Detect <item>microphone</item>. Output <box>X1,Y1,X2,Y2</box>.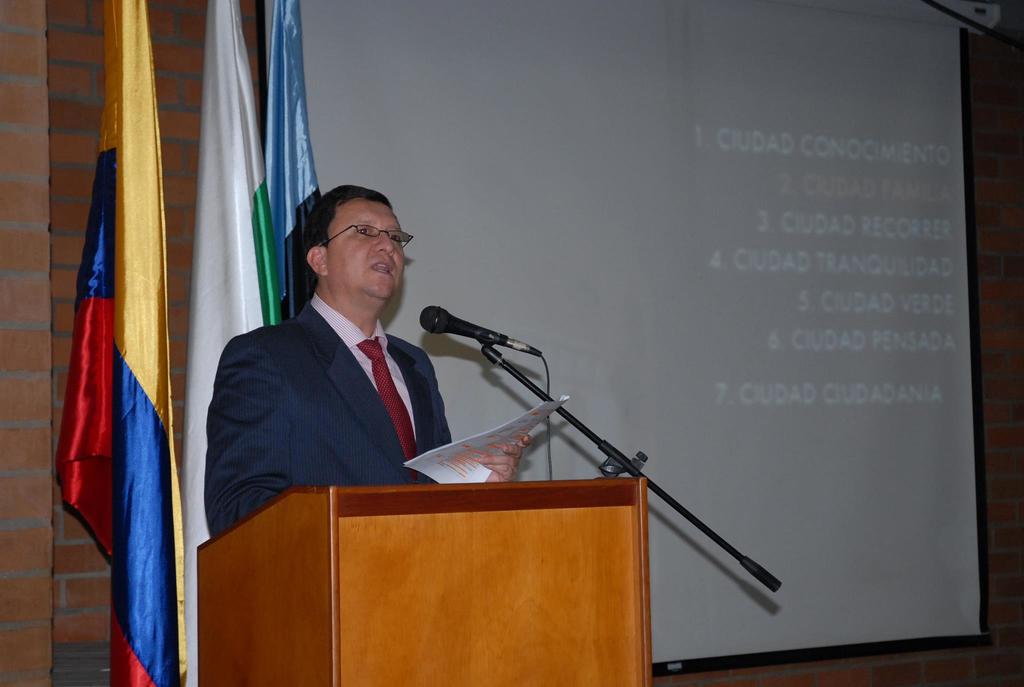
<box>417,305,508,346</box>.
